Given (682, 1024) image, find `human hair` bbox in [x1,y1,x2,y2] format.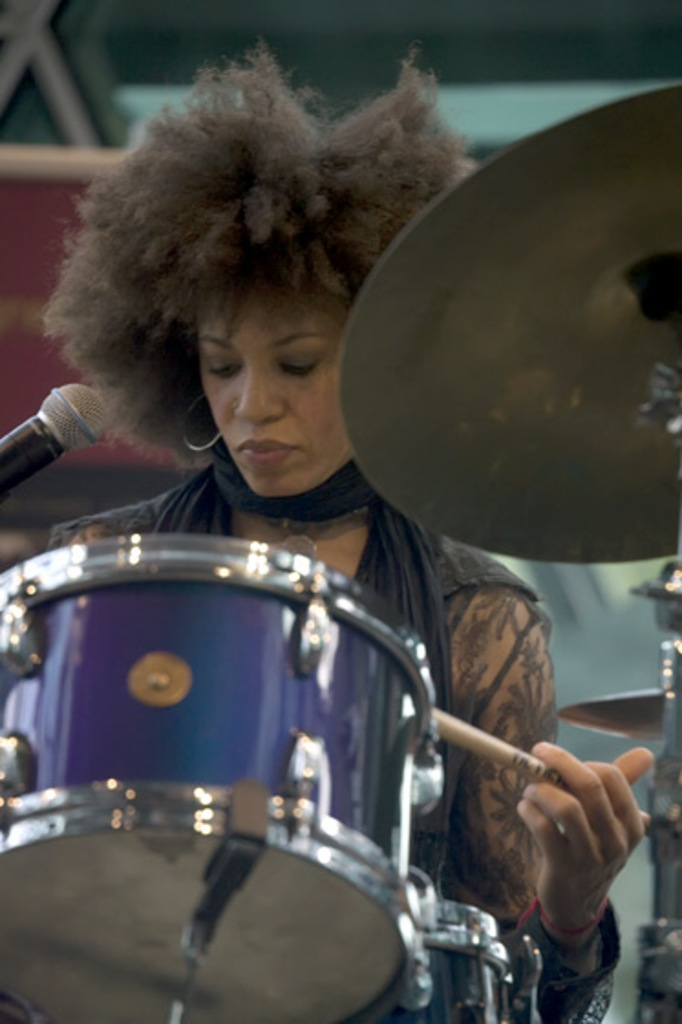
[68,0,464,528].
